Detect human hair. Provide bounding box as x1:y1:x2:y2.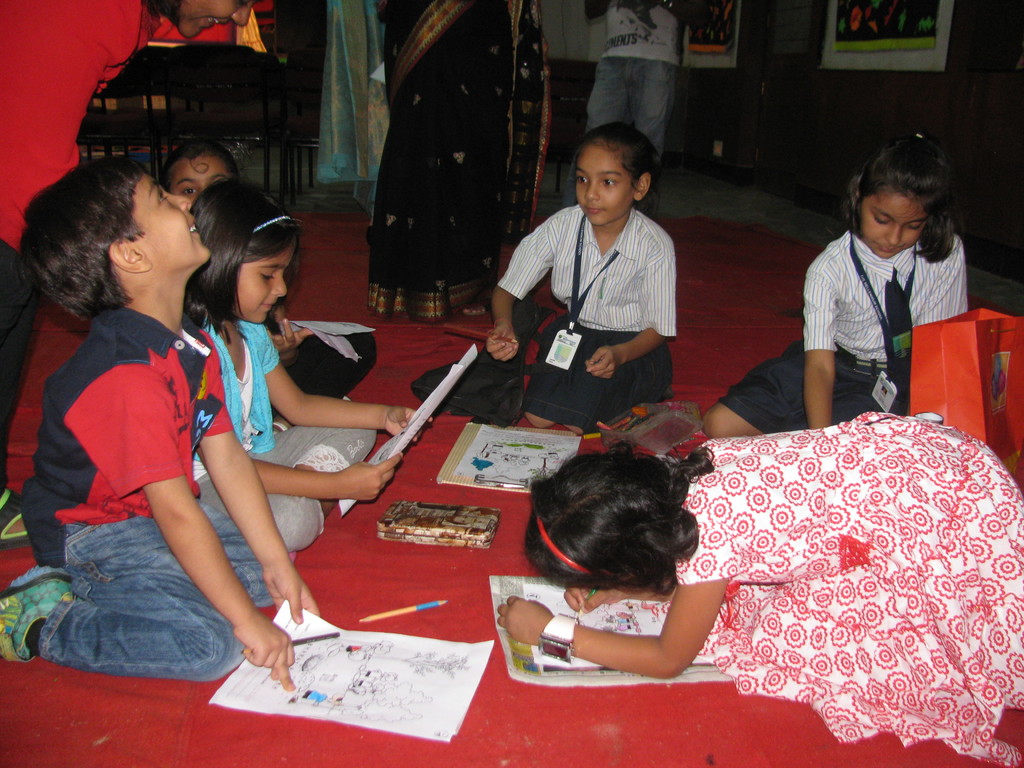
137:0:190:28.
